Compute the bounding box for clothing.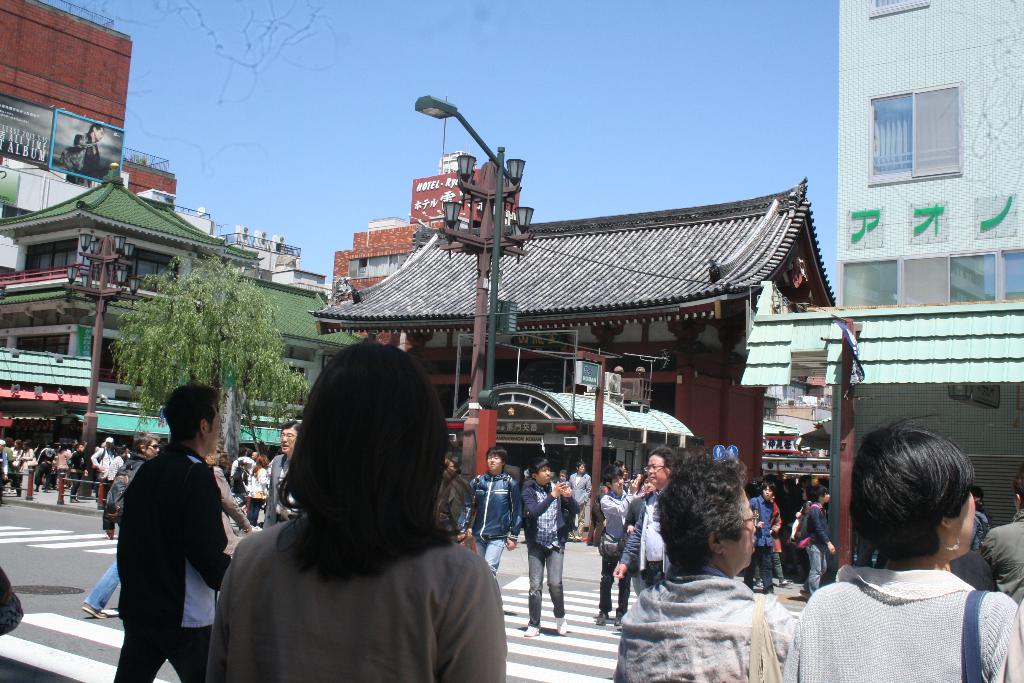
crop(428, 478, 473, 550).
